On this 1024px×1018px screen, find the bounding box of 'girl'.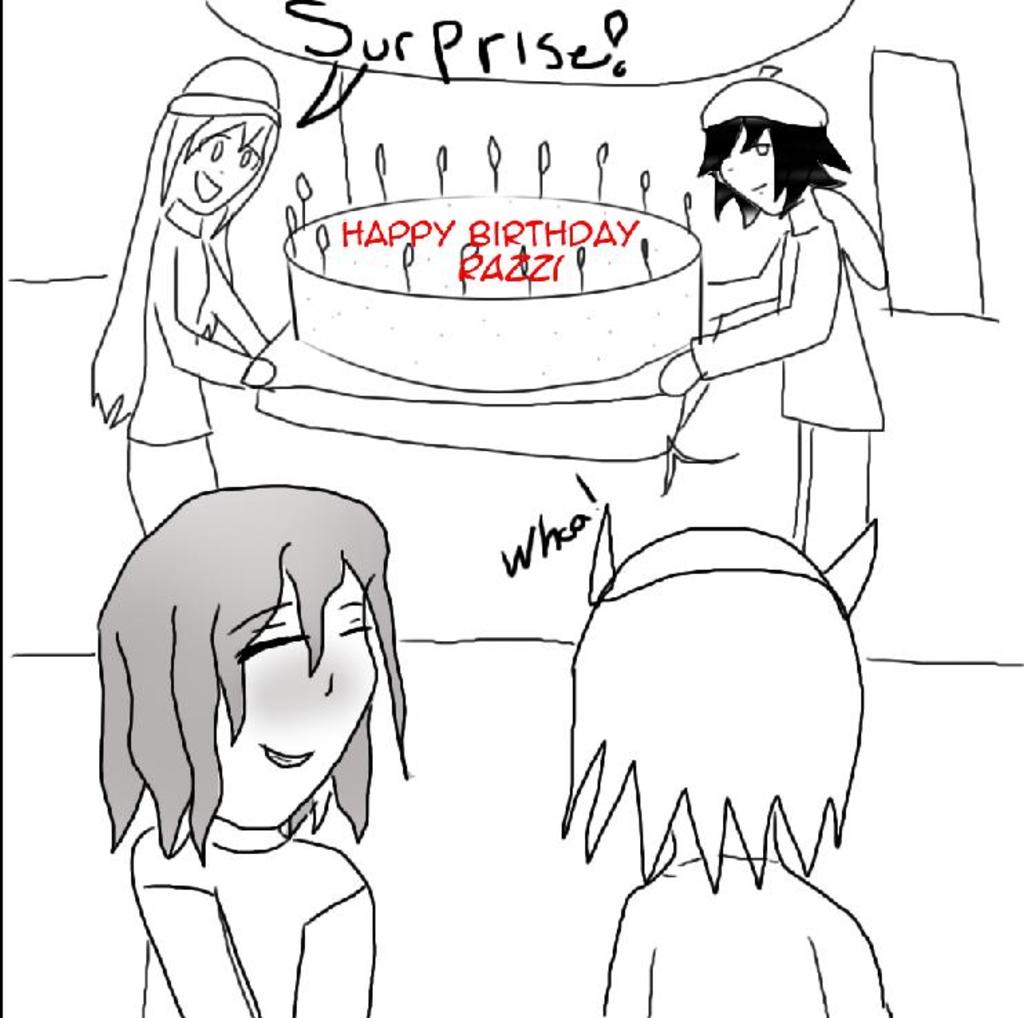
Bounding box: rect(559, 521, 887, 1015).
